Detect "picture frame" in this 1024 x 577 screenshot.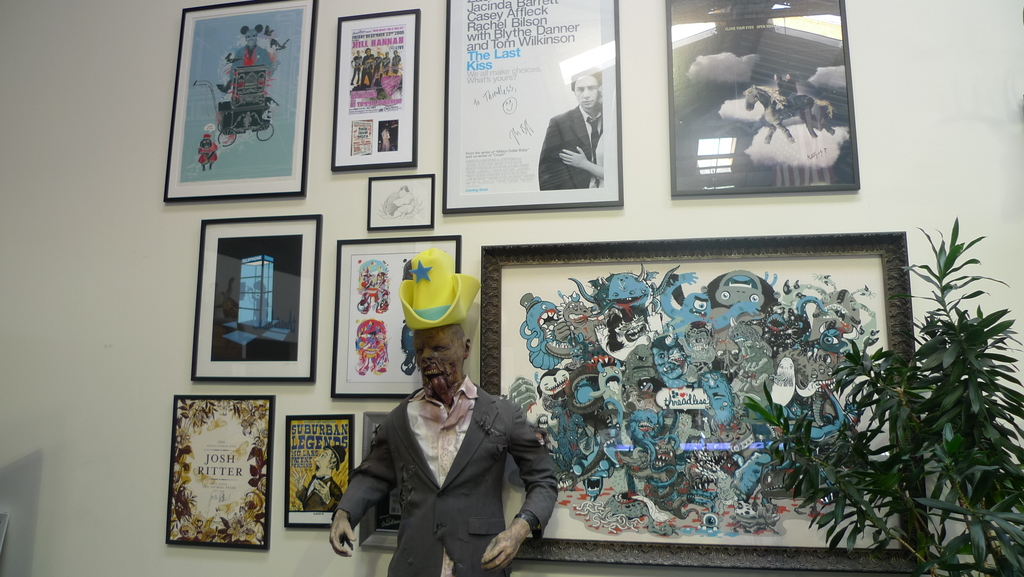
Detection: (left=366, top=172, right=435, bottom=230).
